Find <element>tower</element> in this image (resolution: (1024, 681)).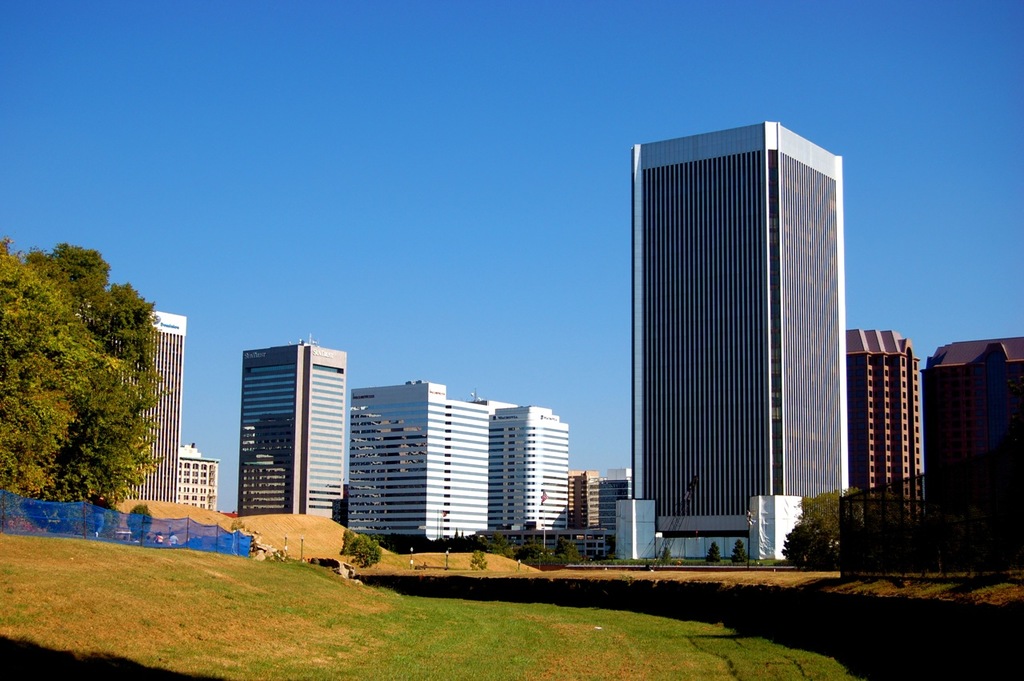
x1=334, y1=388, x2=496, y2=545.
